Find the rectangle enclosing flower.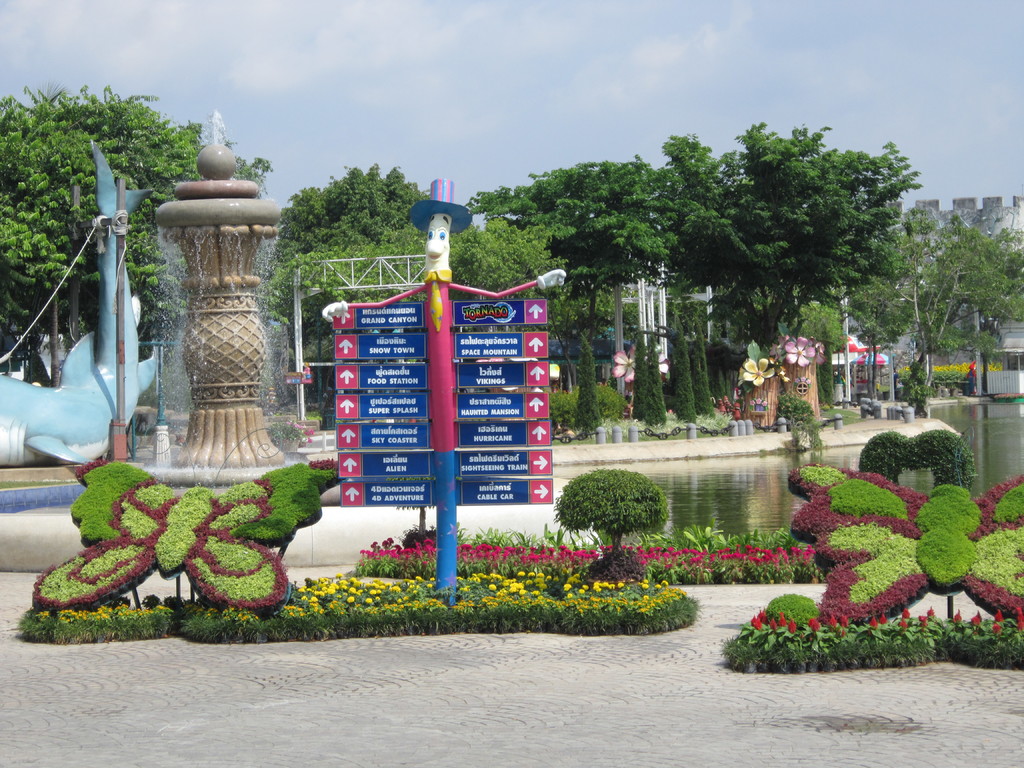
left=992, top=609, right=1004, bottom=621.
